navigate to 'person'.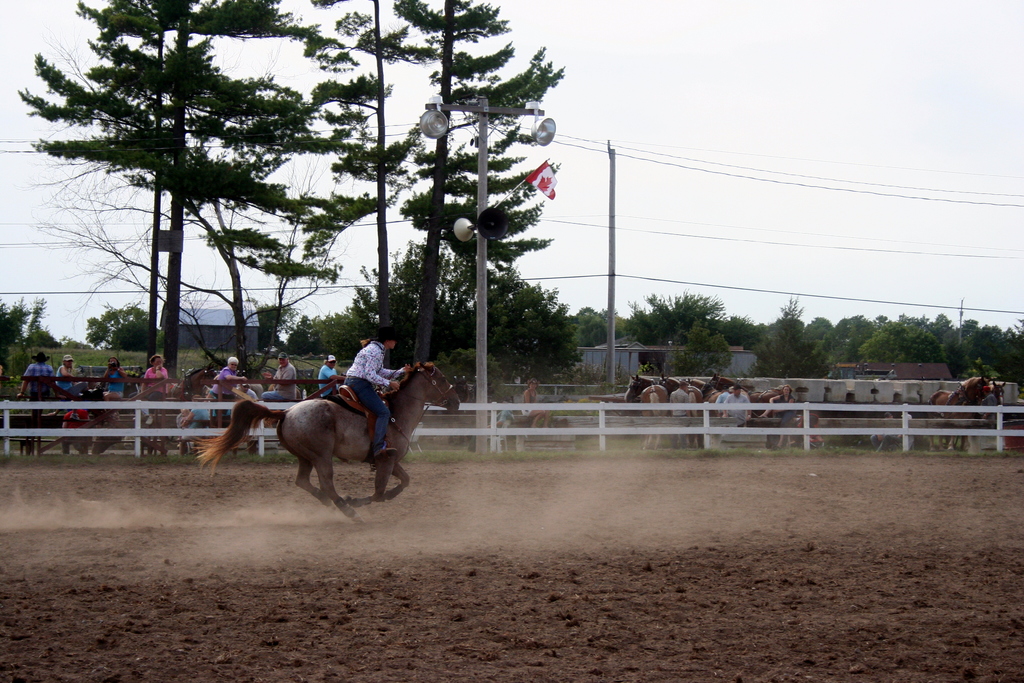
Navigation target: <box>144,349,166,434</box>.
